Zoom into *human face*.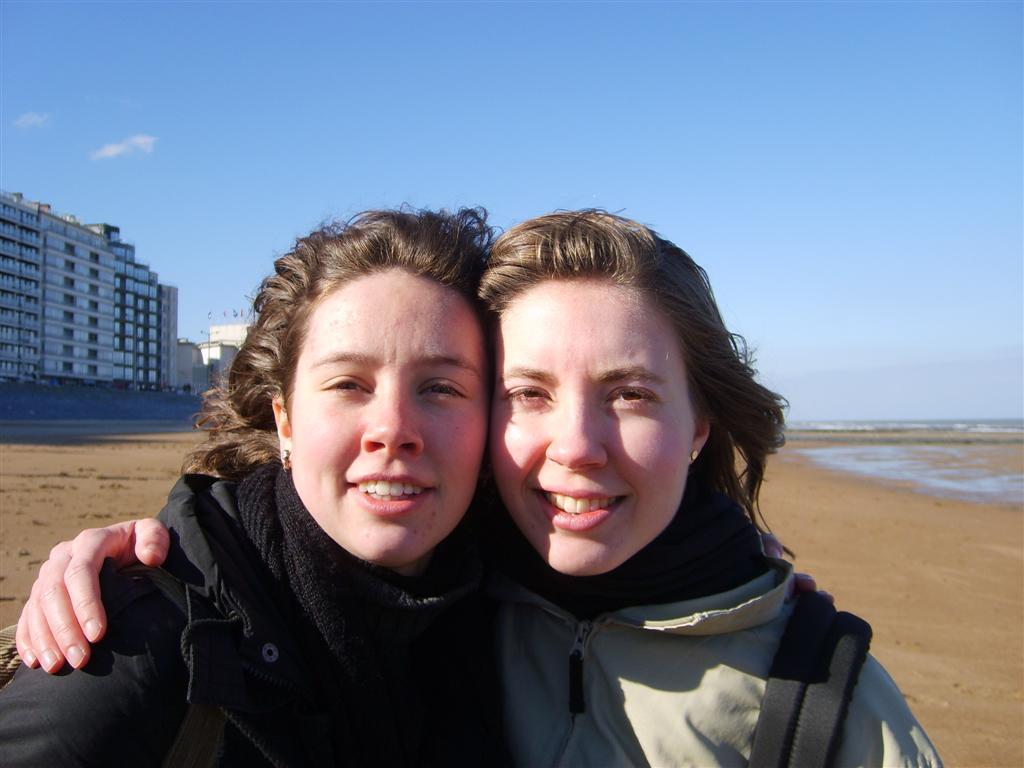
Zoom target: [288, 278, 489, 568].
